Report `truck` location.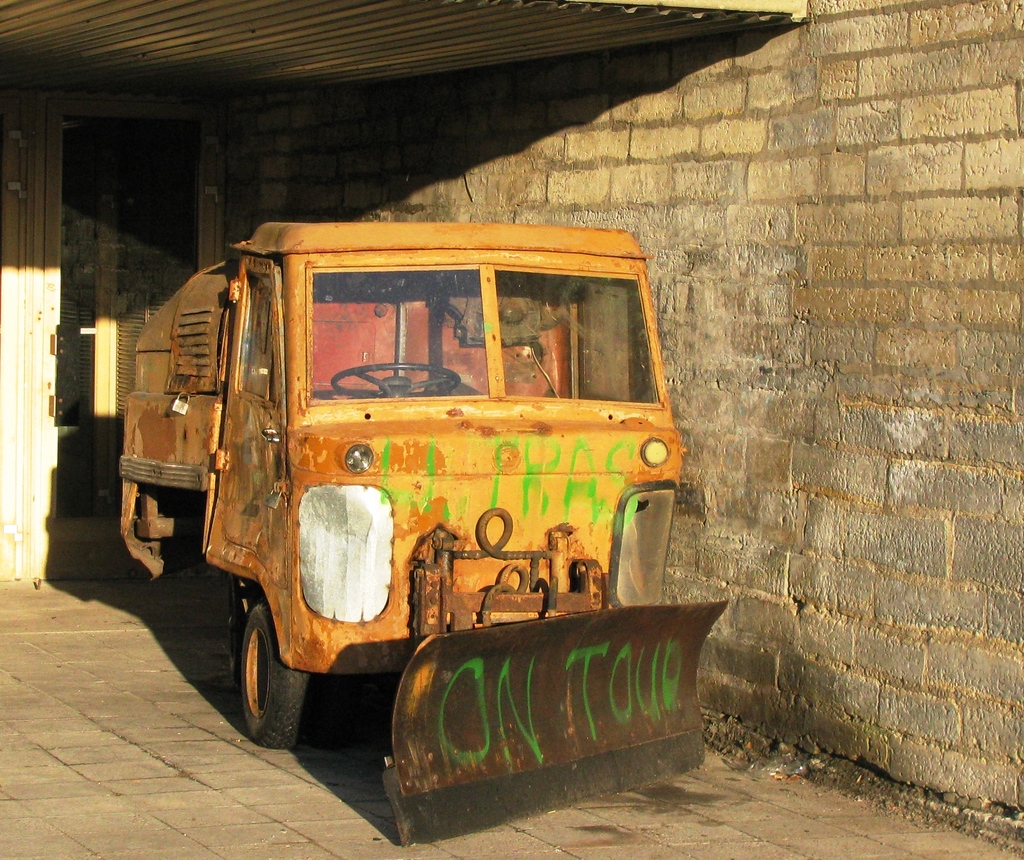
Report: (x1=142, y1=205, x2=669, y2=791).
